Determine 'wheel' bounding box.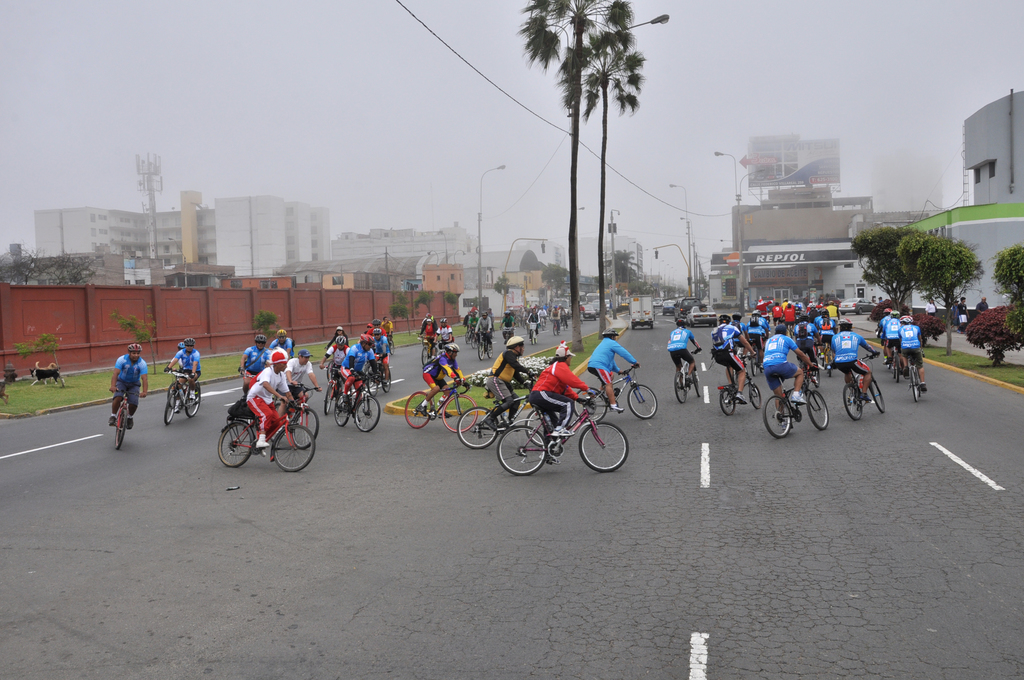
Determined: <box>579,421,634,469</box>.
